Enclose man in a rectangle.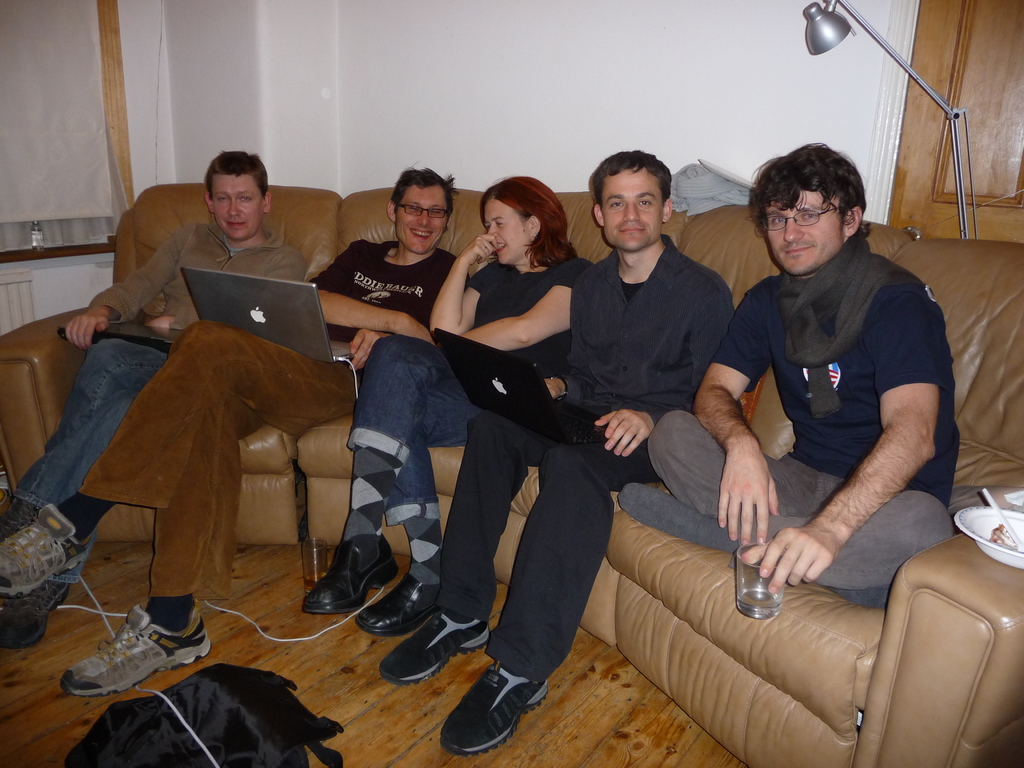
l=0, t=166, r=471, b=696.
